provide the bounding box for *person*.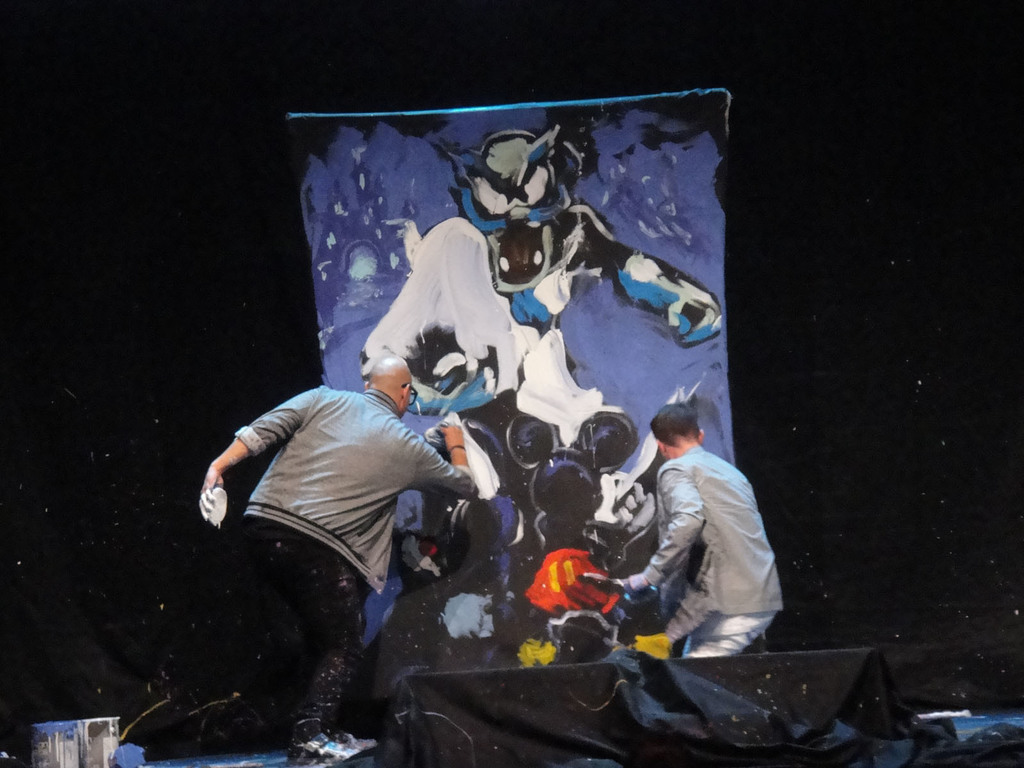
(x1=577, y1=396, x2=790, y2=666).
